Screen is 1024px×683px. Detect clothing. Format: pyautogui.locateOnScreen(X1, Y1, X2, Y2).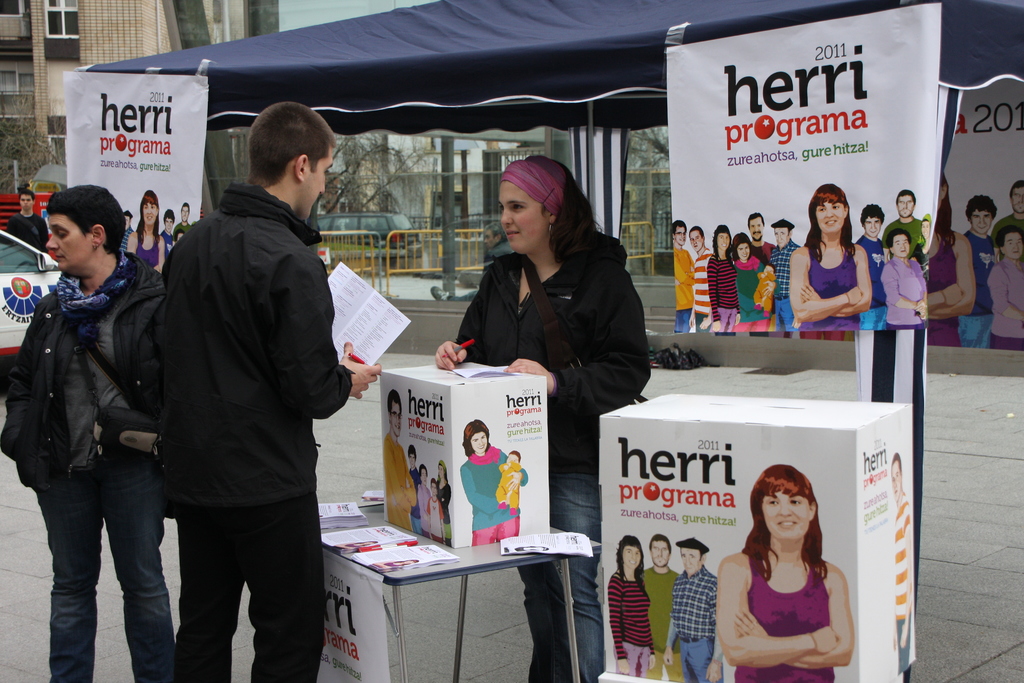
pyautogui.locateOnScreen(490, 457, 534, 513).
